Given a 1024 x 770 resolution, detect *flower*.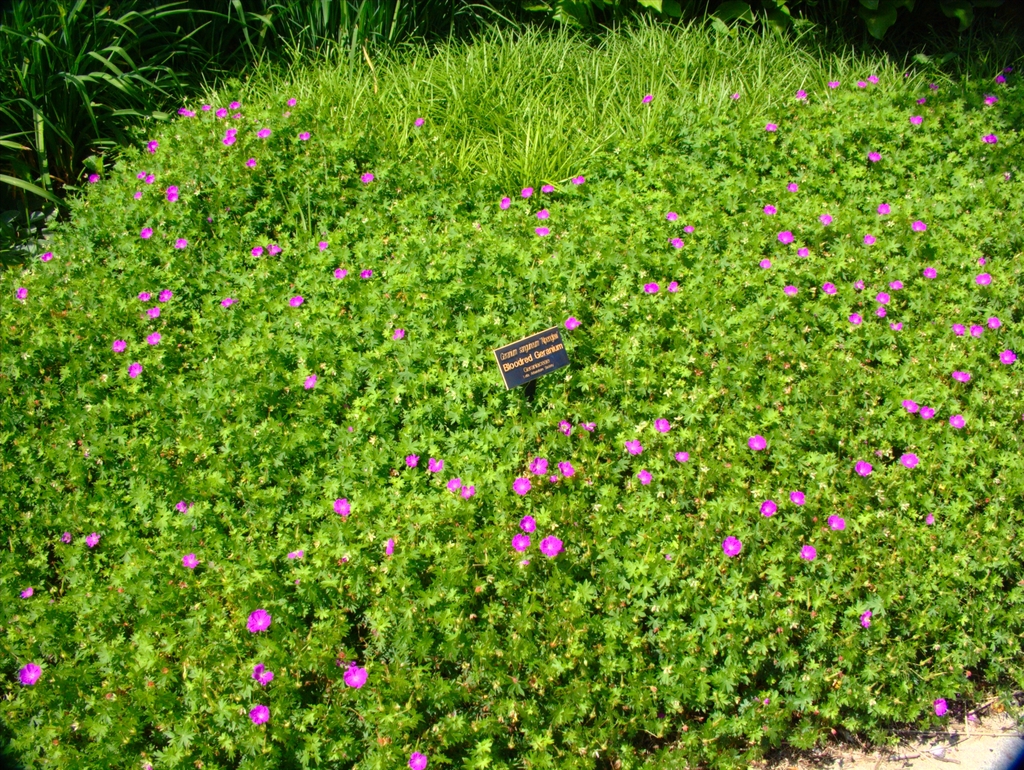
[180, 552, 201, 570].
